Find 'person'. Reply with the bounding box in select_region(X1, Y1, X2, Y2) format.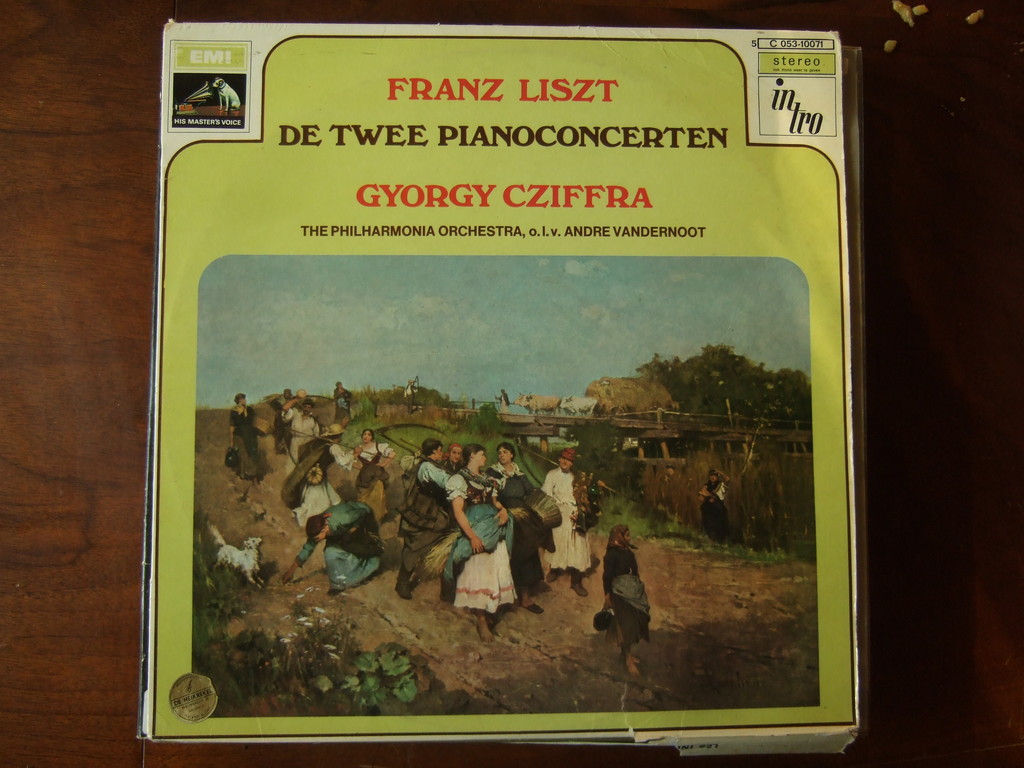
select_region(503, 478, 559, 613).
